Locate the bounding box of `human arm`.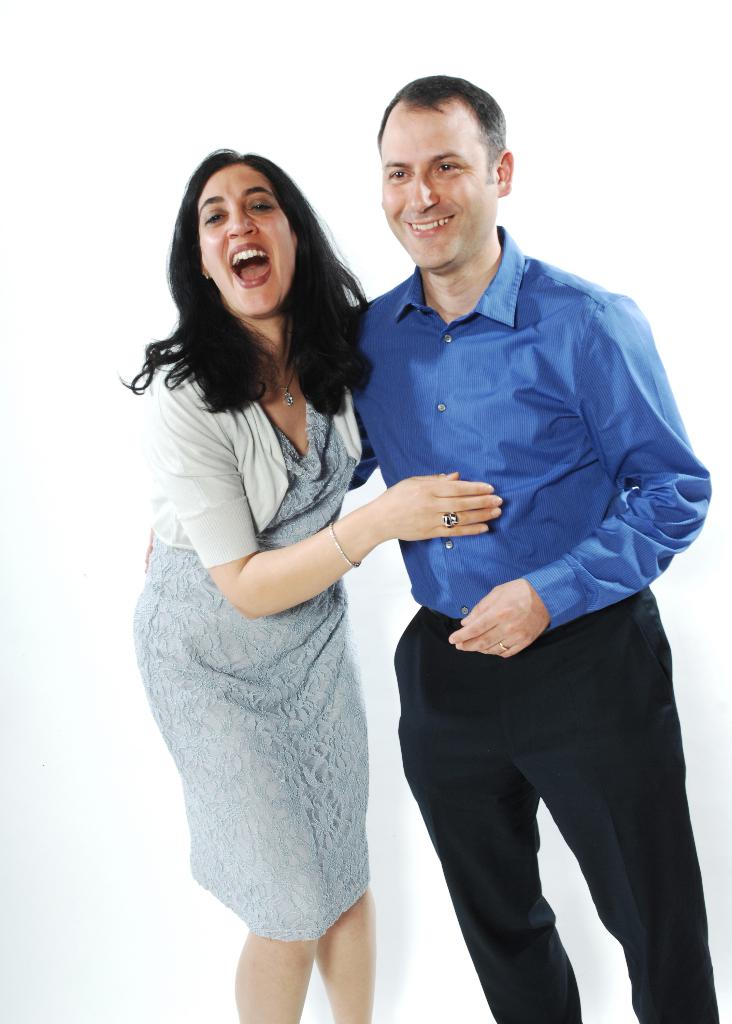
Bounding box: left=447, top=297, right=710, bottom=655.
